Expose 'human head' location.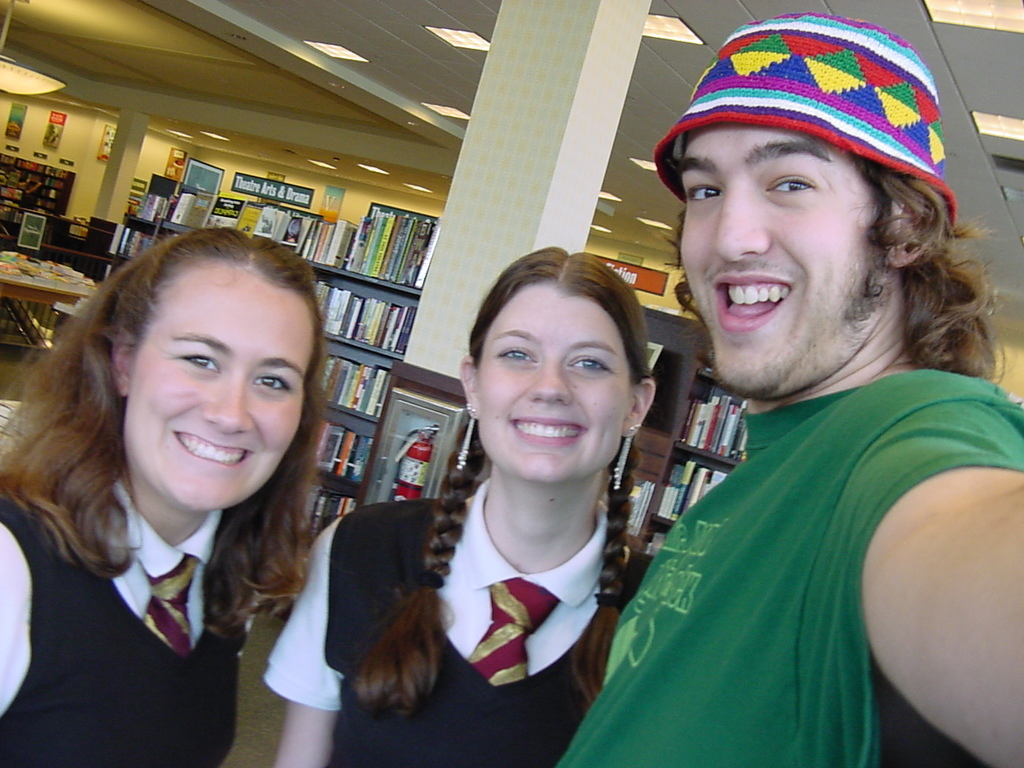
Exposed at detection(106, 226, 326, 513).
